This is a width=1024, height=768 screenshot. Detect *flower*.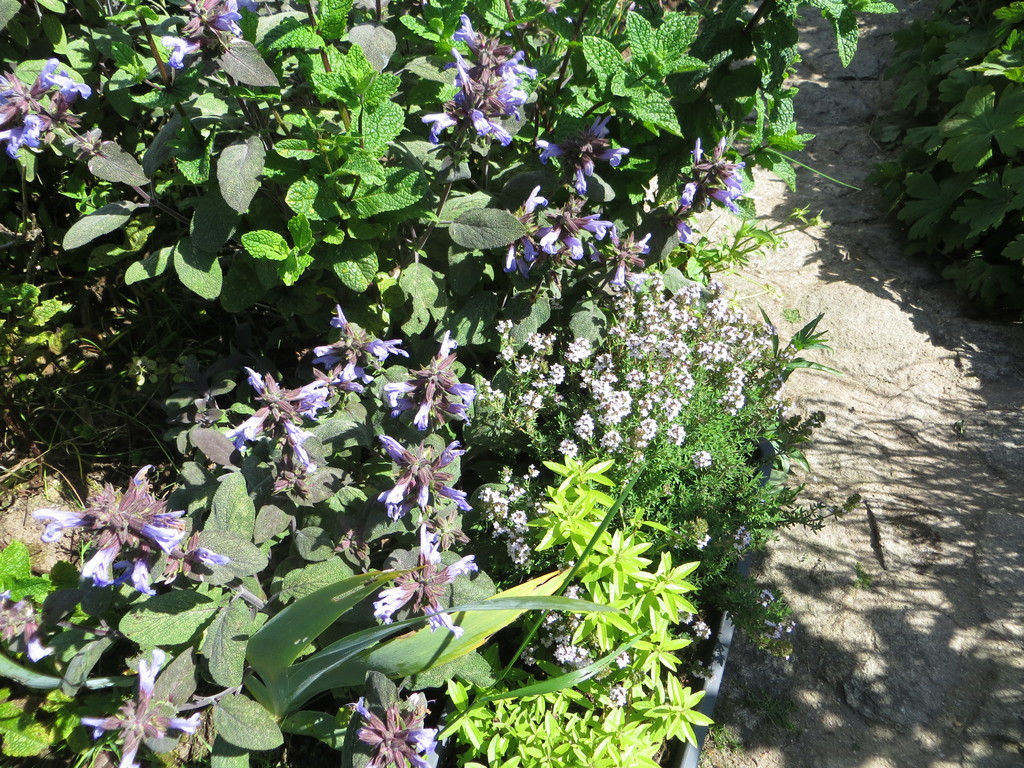
74,713,140,738.
